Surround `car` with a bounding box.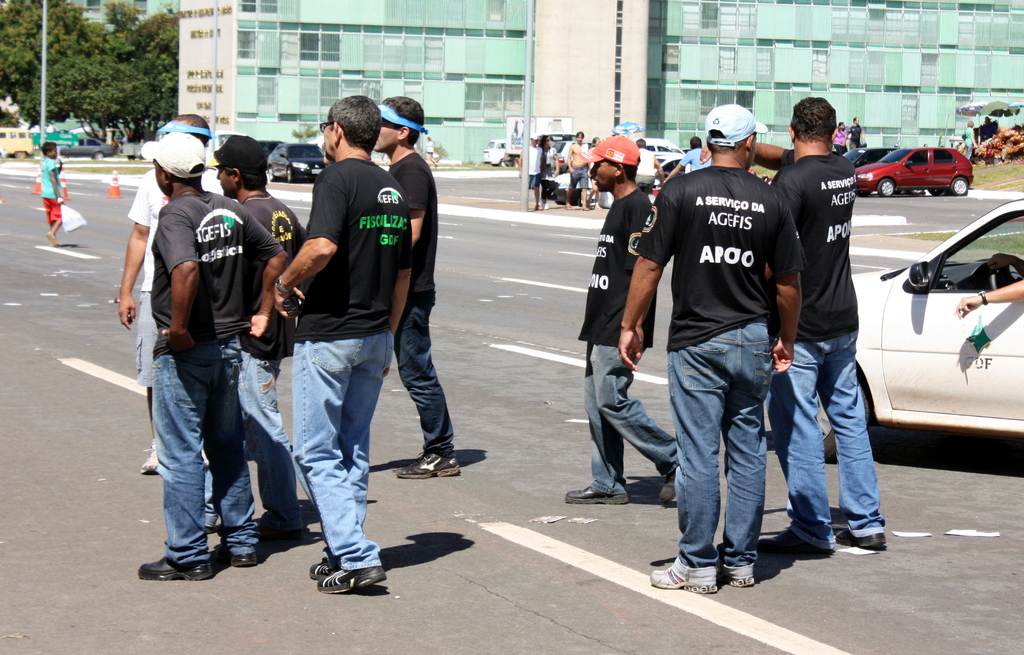
<region>60, 136, 110, 158</region>.
